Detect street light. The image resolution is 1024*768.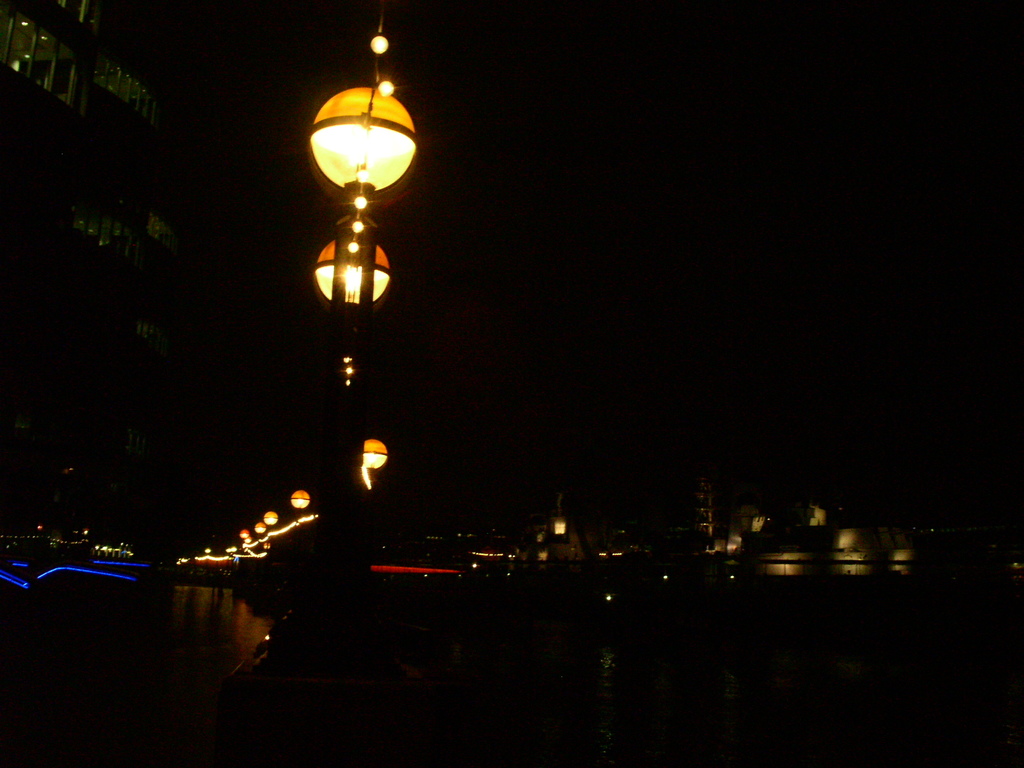
<box>253,516,266,532</box>.
